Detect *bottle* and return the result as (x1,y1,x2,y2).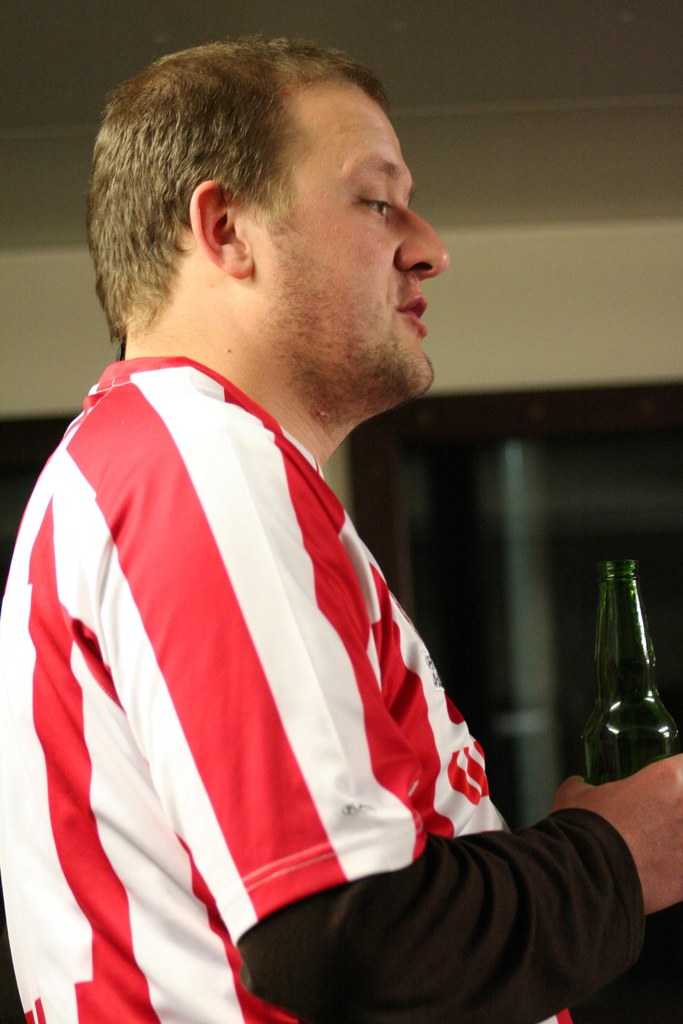
(585,556,674,798).
